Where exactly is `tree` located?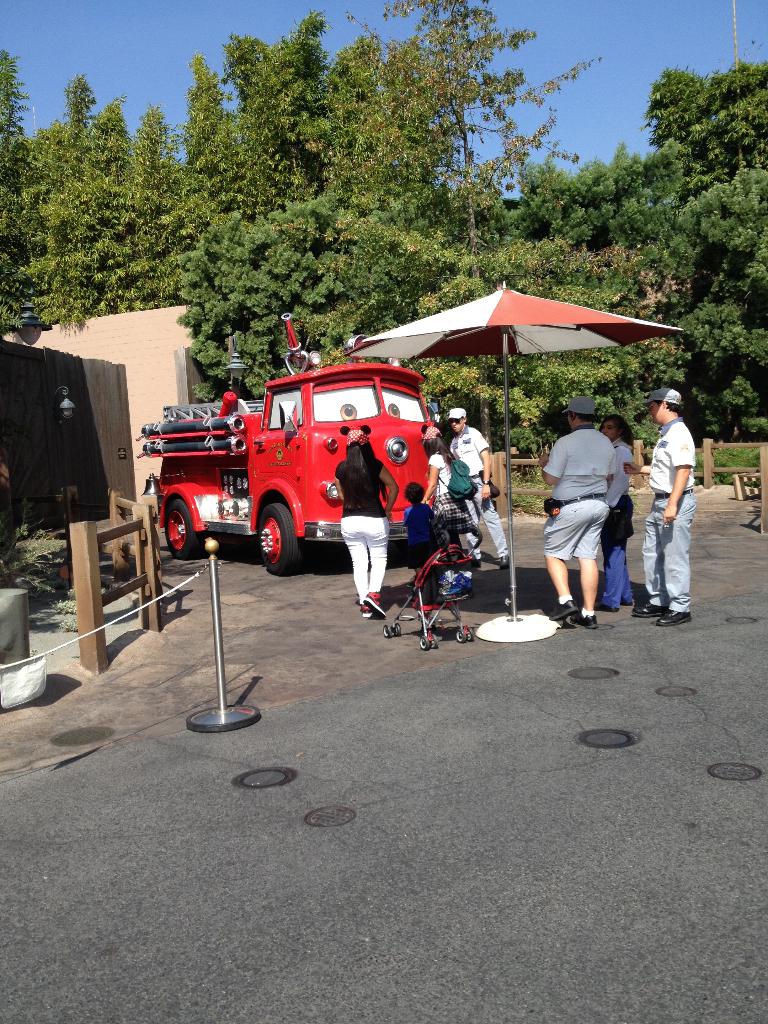
Its bounding box is l=179, t=4, r=334, b=401.
